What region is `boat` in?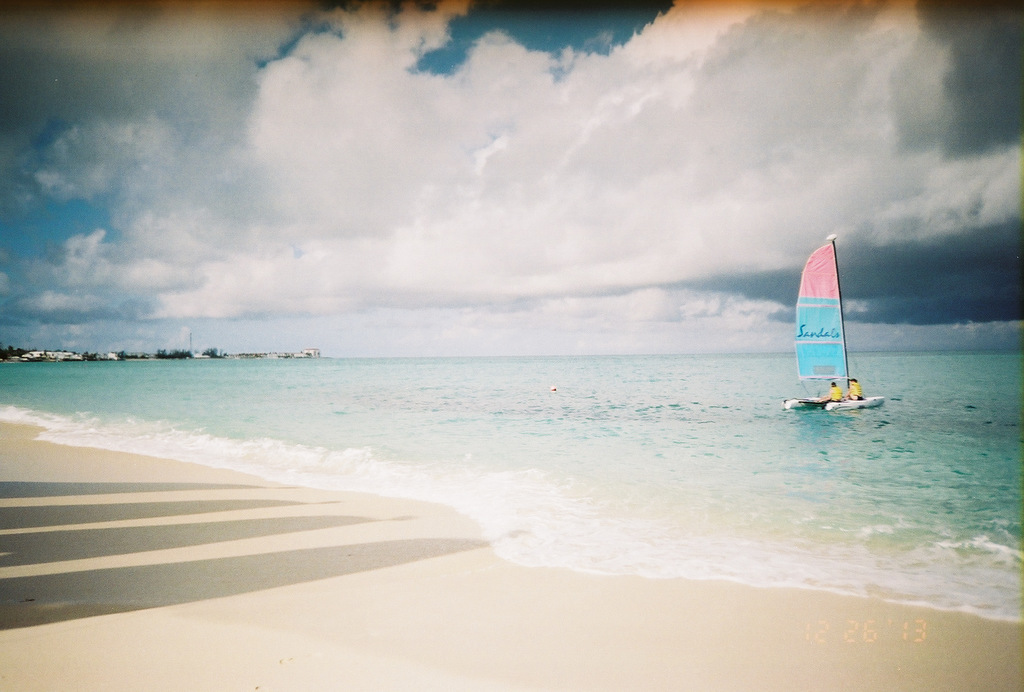
797 225 892 440.
